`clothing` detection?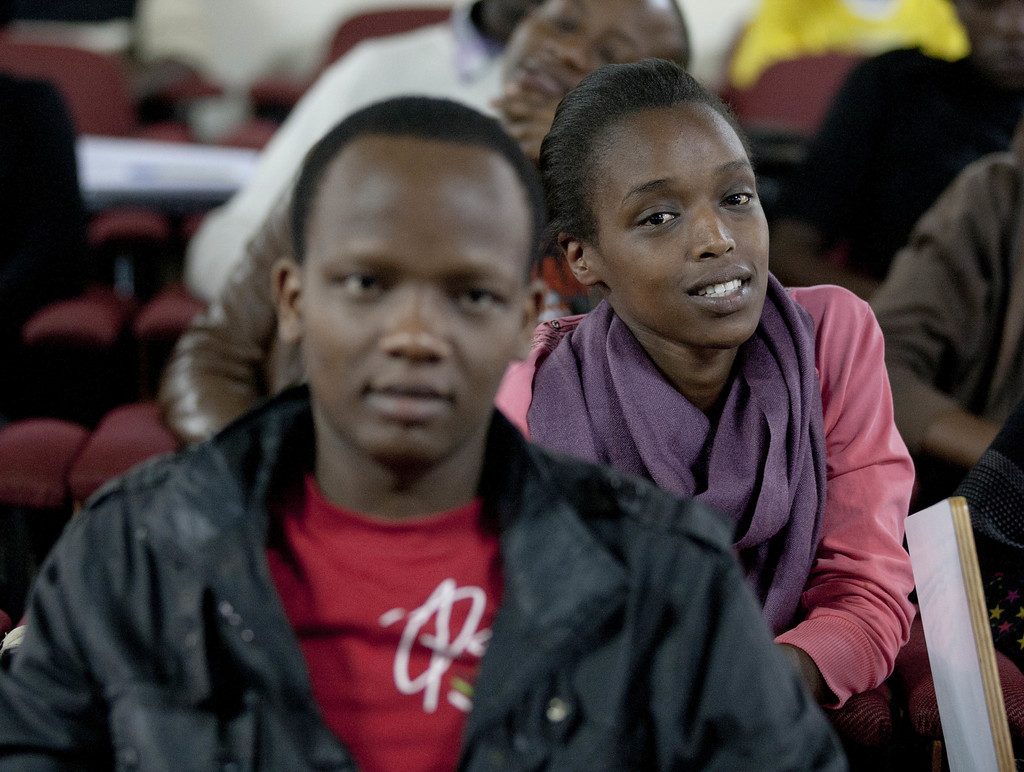
(left=0, top=370, right=849, bottom=767)
